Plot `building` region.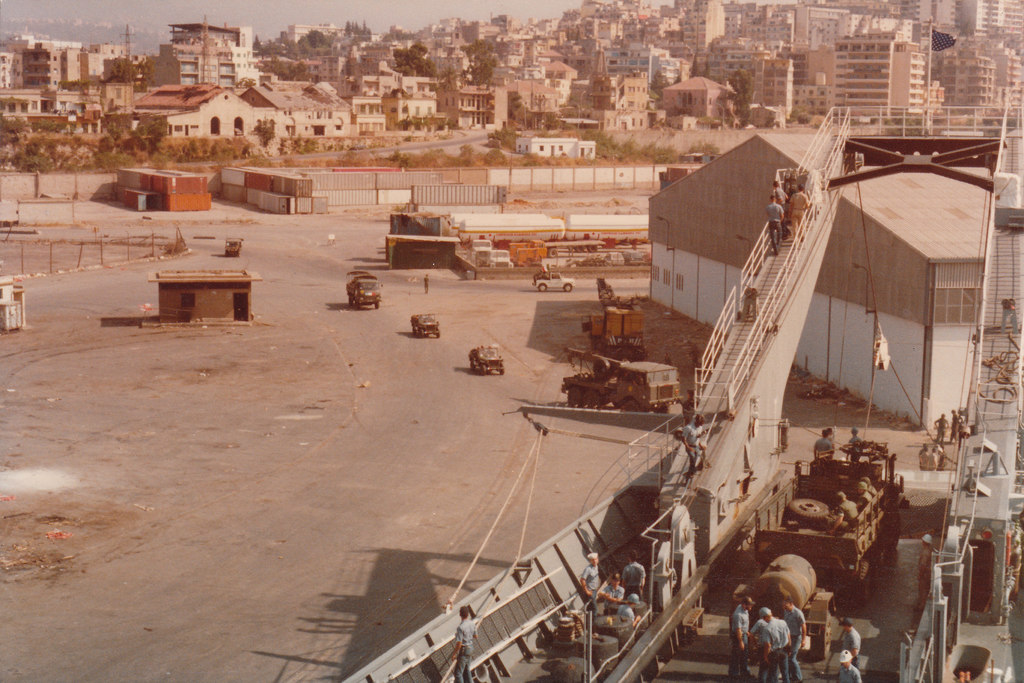
Plotted at {"left": 835, "top": 34, "right": 927, "bottom": 110}.
